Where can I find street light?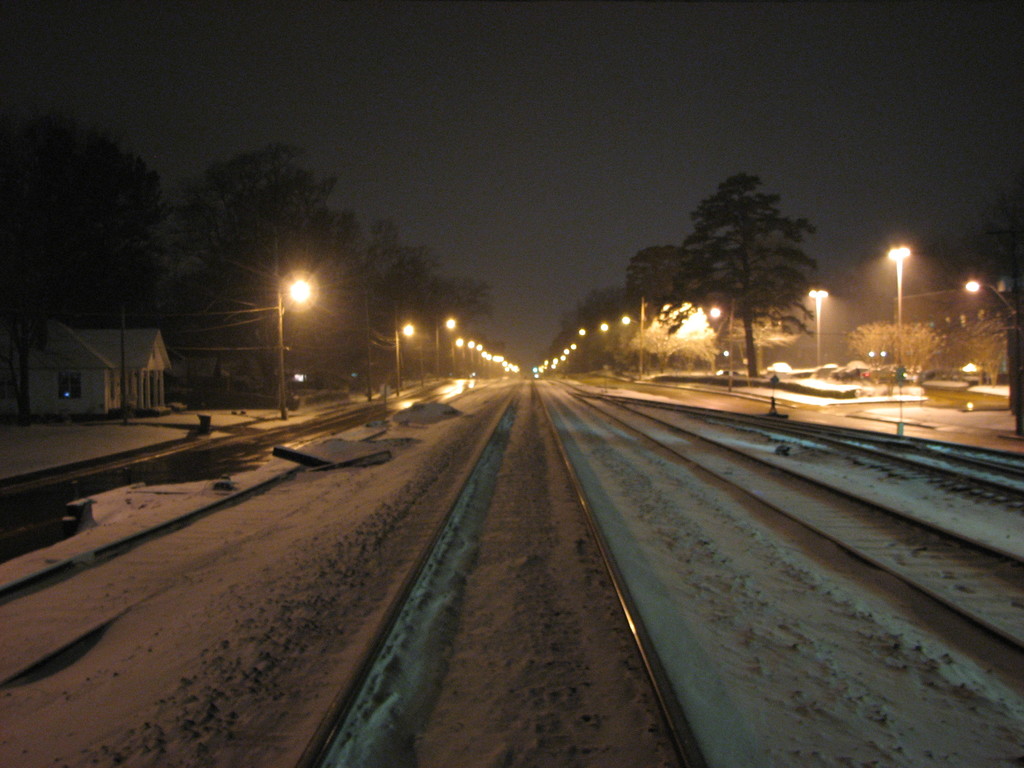
You can find it at detection(600, 324, 616, 333).
